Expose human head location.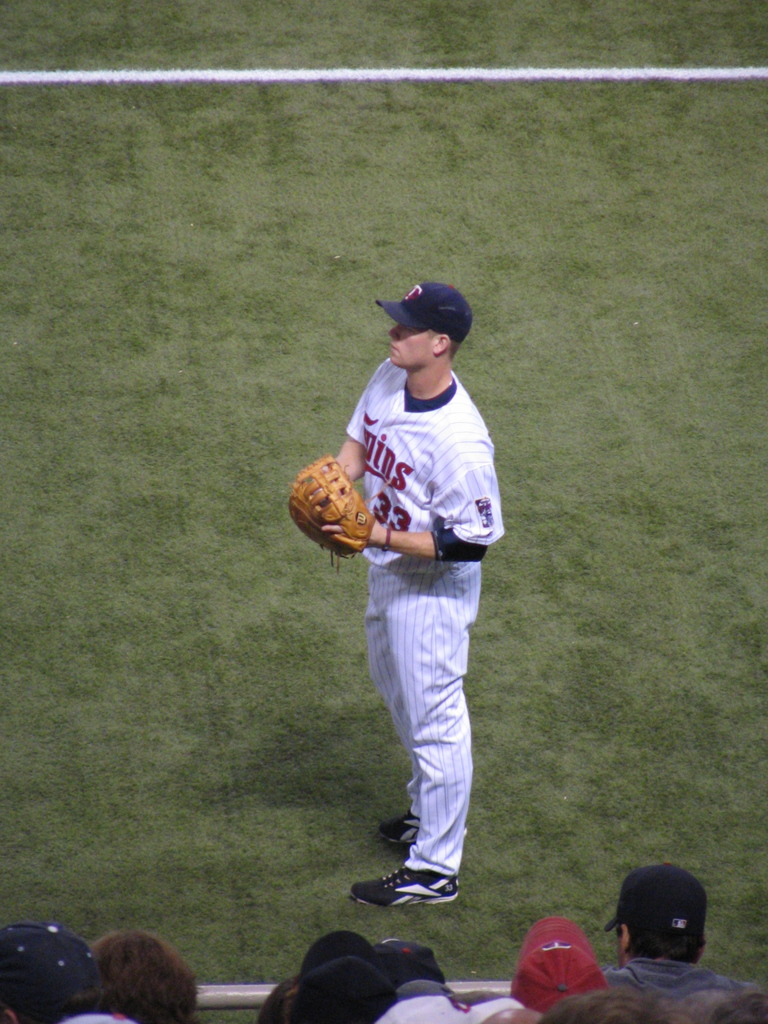
Exposed at <box>375,279,473,366</box>.
